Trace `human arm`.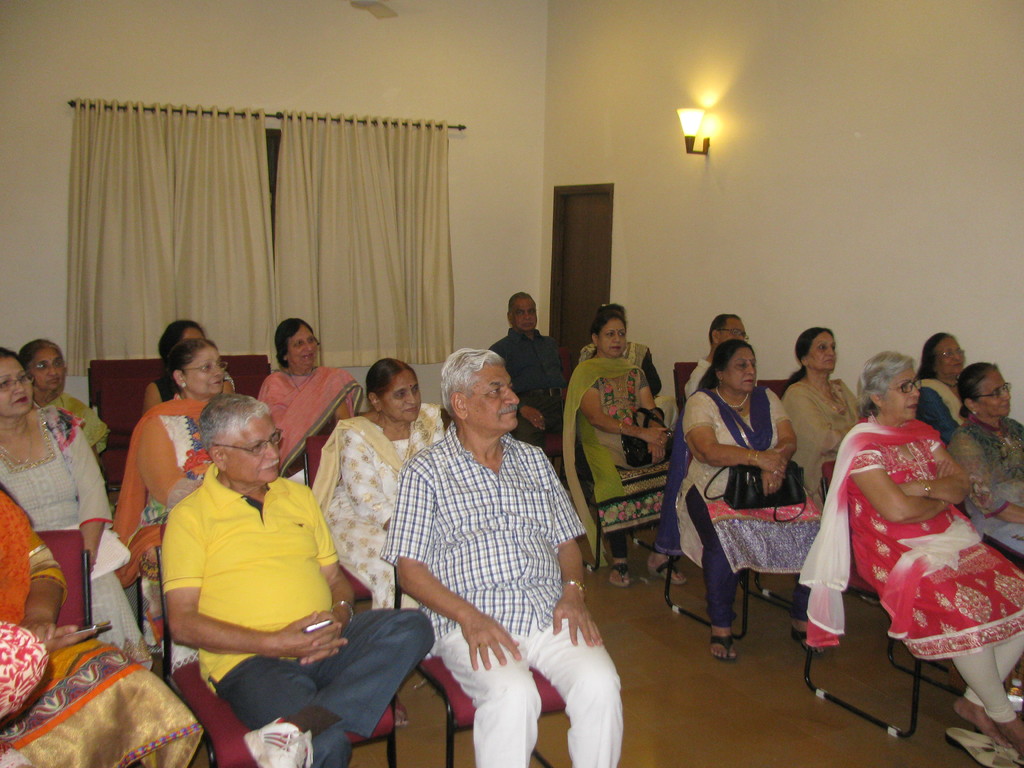
Traced to detection(642, 342, 664, 397).
